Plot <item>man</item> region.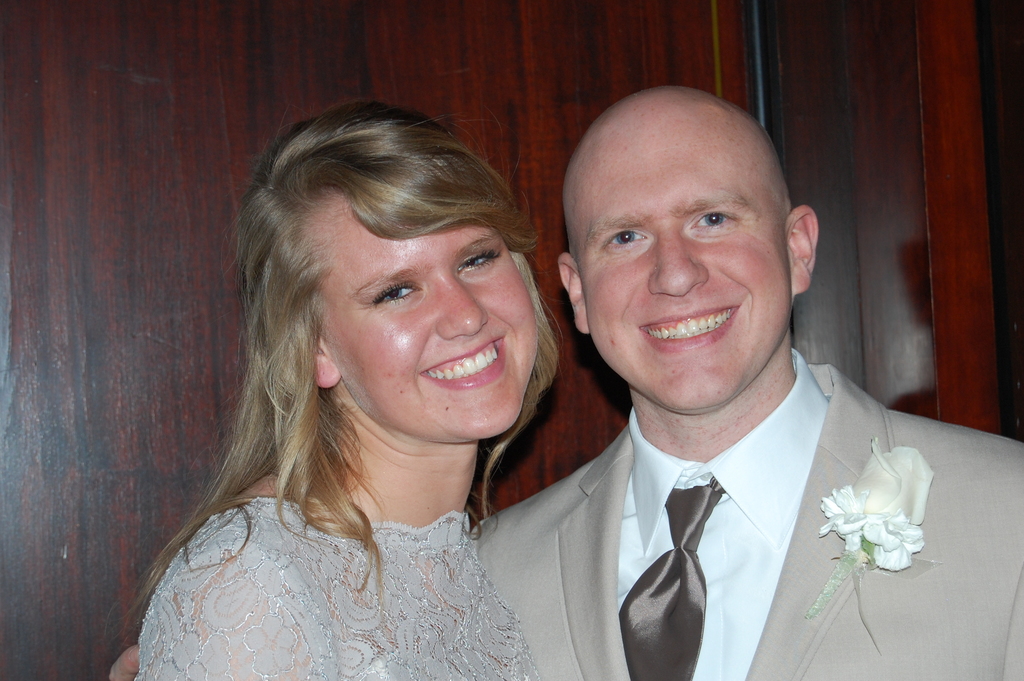
Plotted at 101 92 1023 680.
